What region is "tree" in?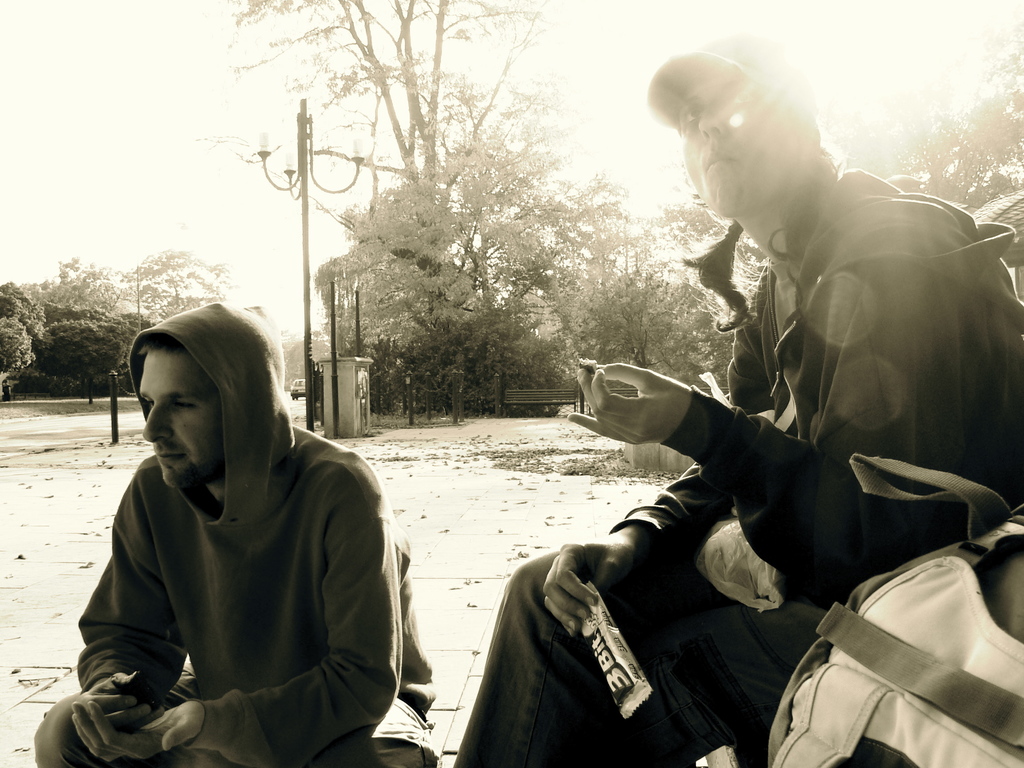
box(28, 318, 125, 398).
